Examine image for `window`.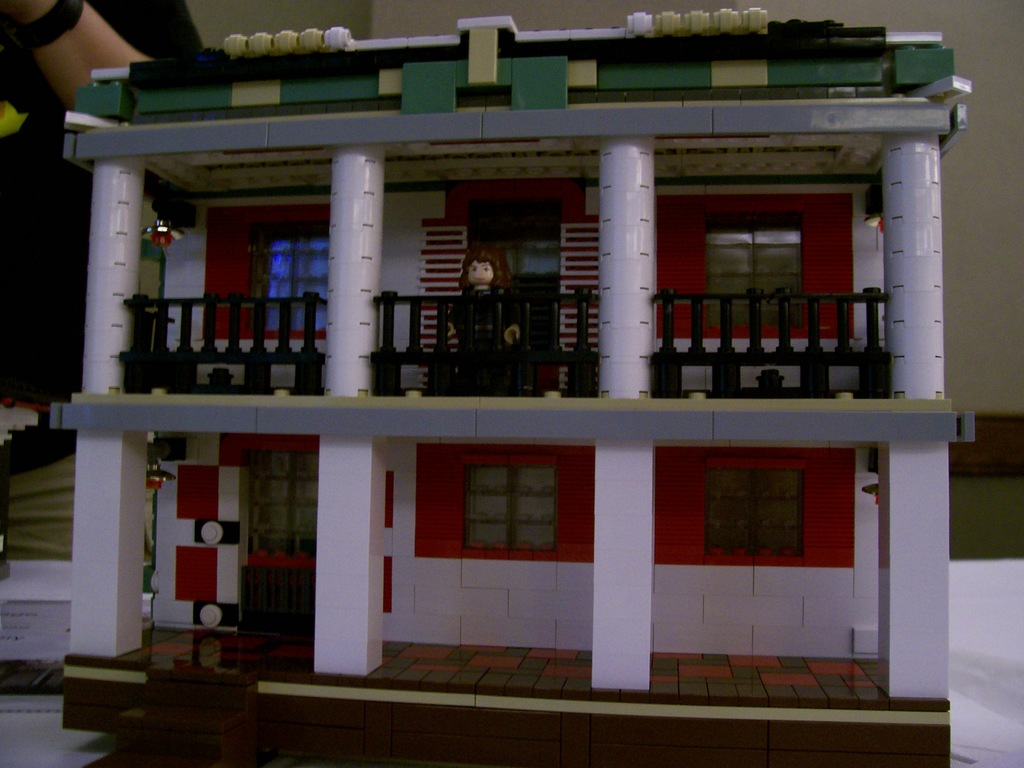
Examination result: region(246, 449, 318, 556).
